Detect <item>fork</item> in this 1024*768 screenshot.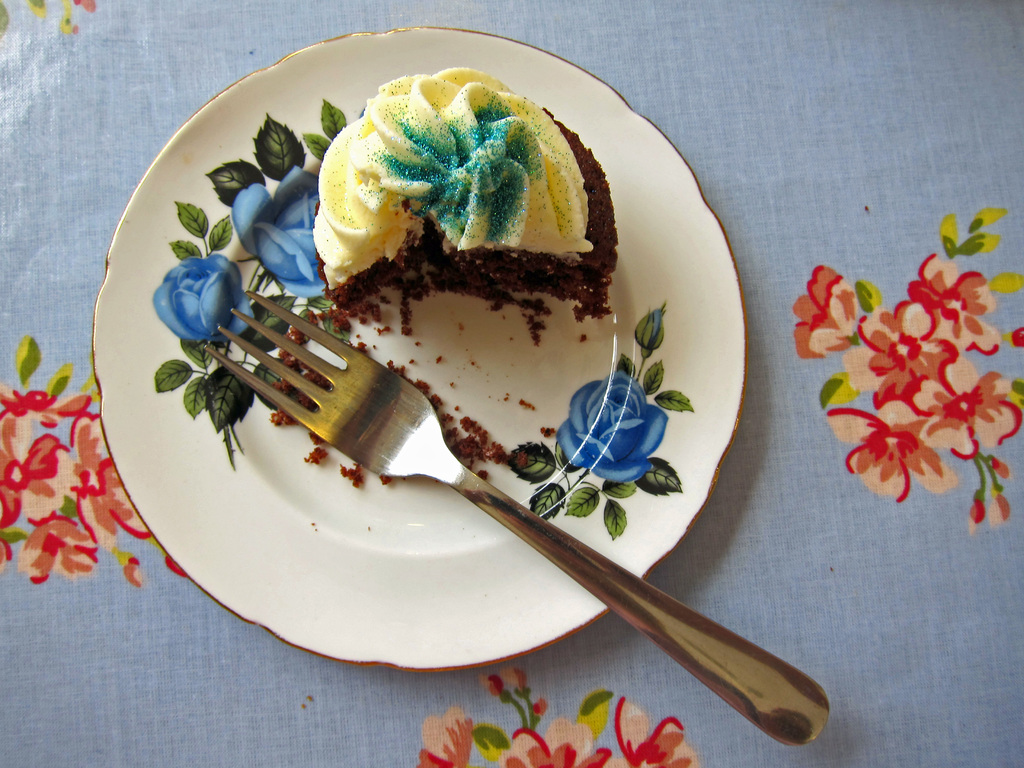
Detection: box=[202, 291, 831, 748].
